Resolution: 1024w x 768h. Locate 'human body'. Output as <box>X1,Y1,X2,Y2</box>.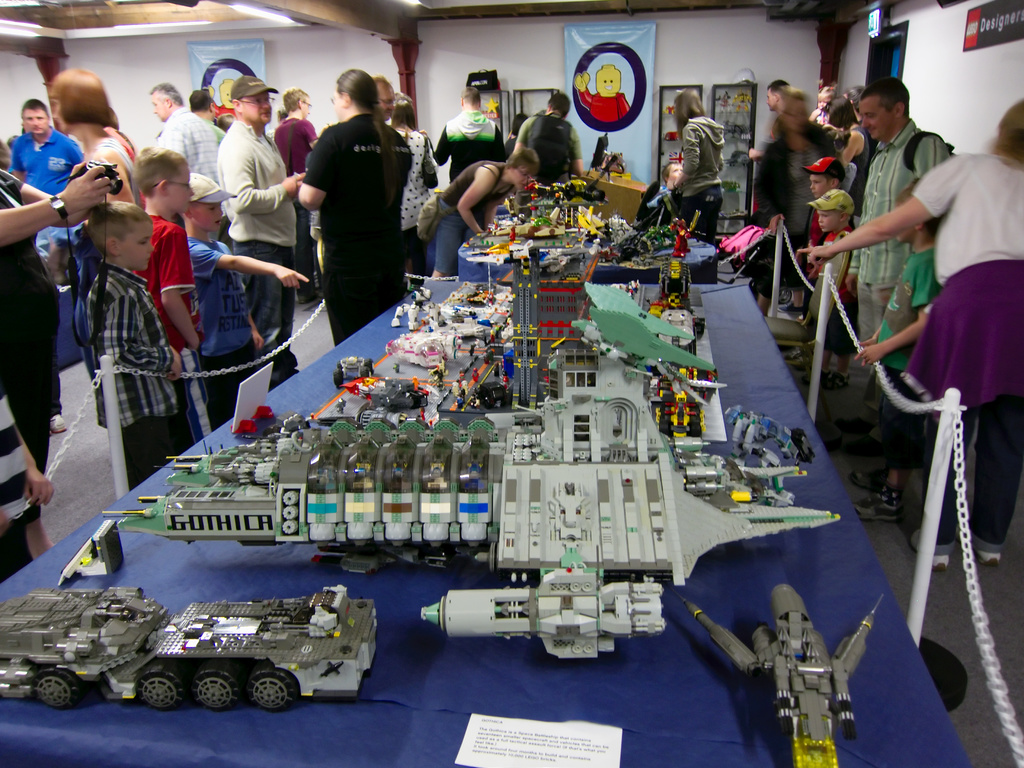
<box>0,166,112,559</box>.
